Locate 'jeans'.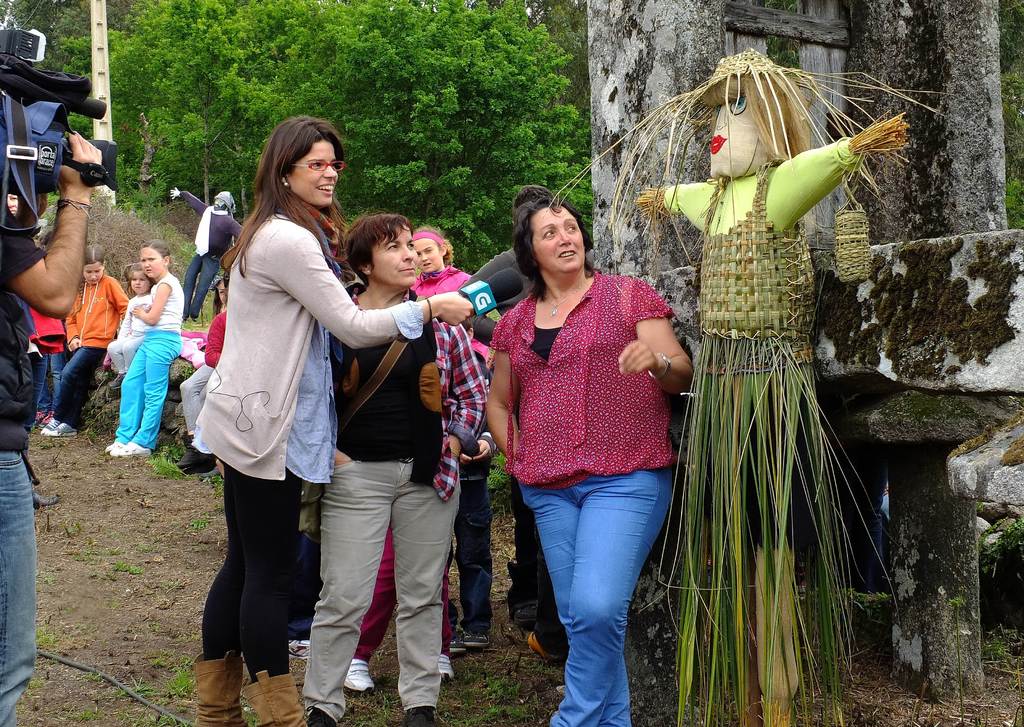
Bounding box: <box>305,464,461,712</box>.
